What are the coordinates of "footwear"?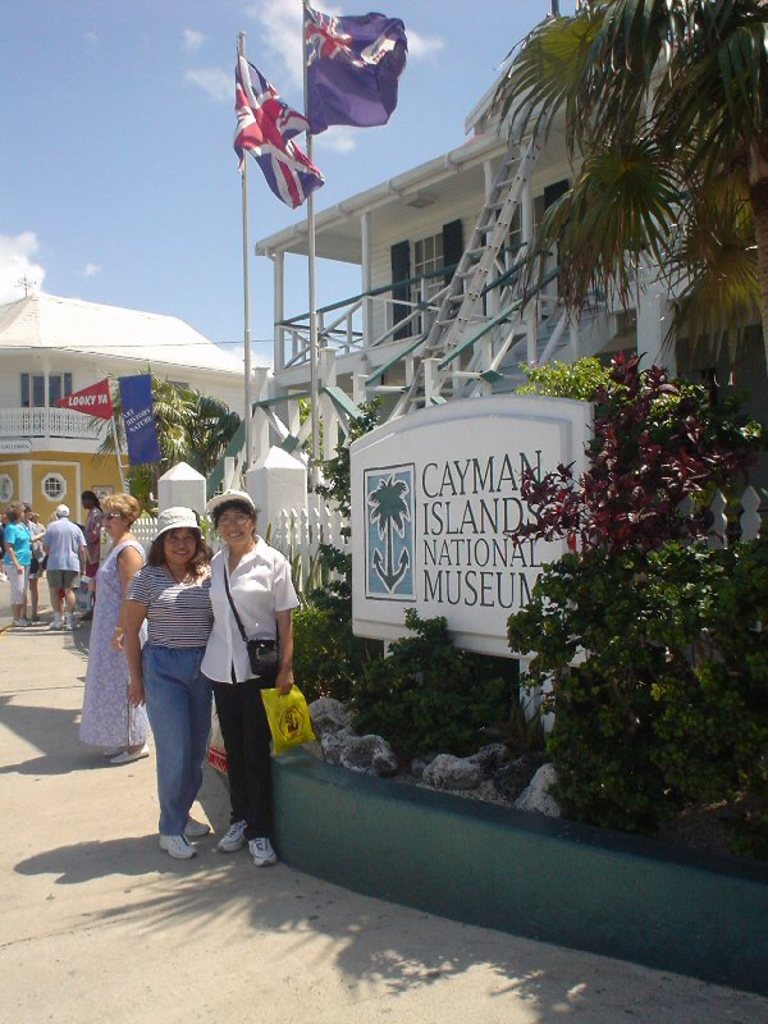
BBox(239, 840, 282, 867).
